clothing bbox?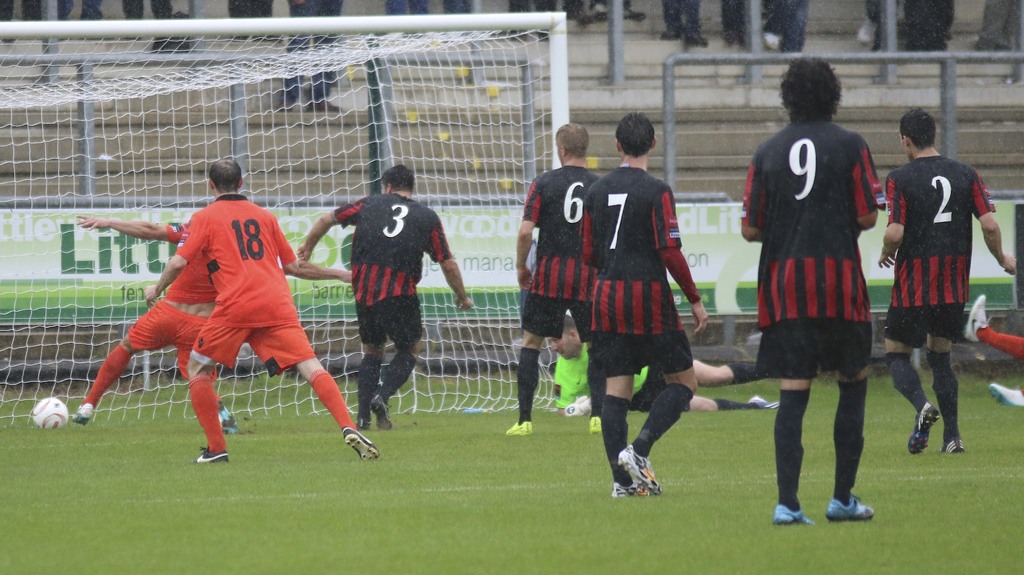
x1=127, y1=226, x2=209, y2=353
